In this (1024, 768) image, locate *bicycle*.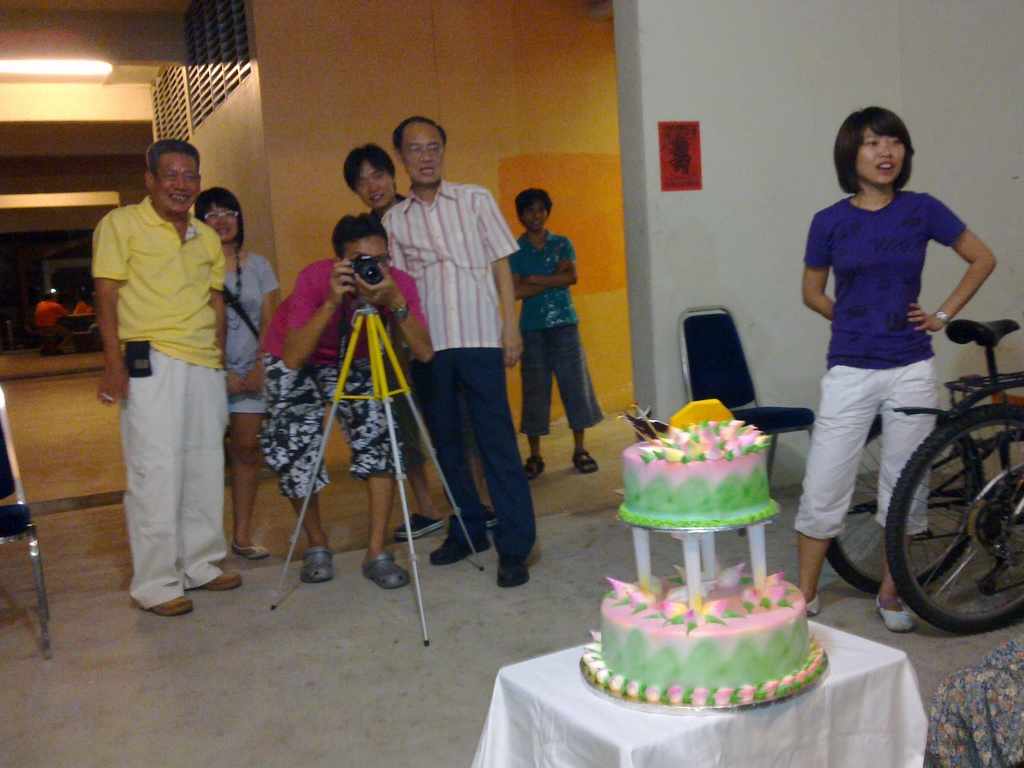
Bounding box: region(884, 372, 1023, 635).
